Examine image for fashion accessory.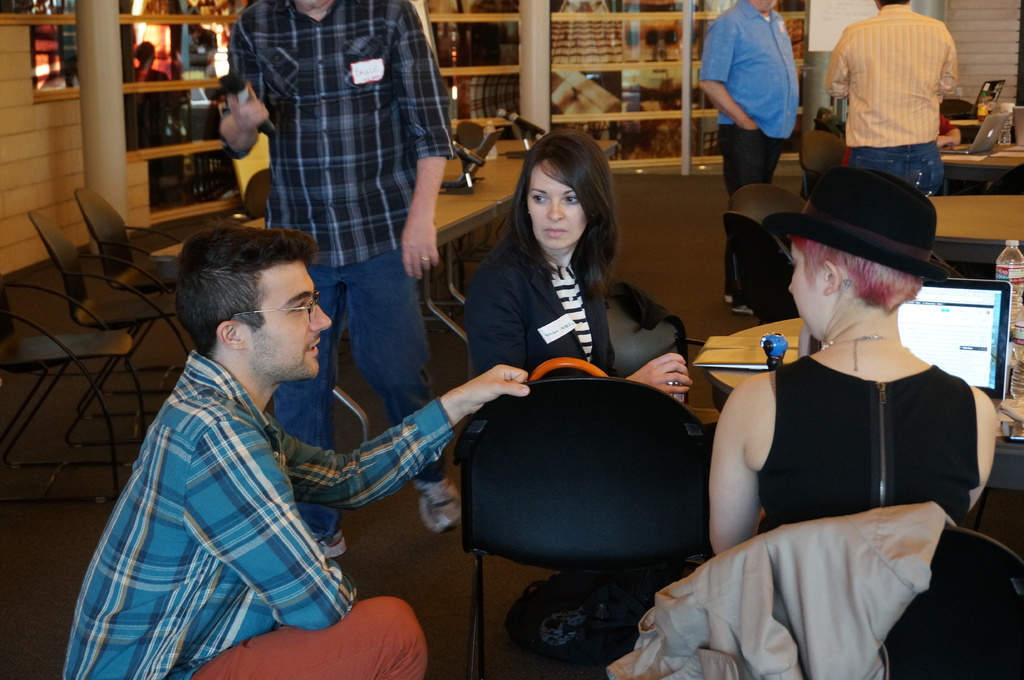
Examination result: locate(732, 303, 757, 315).
